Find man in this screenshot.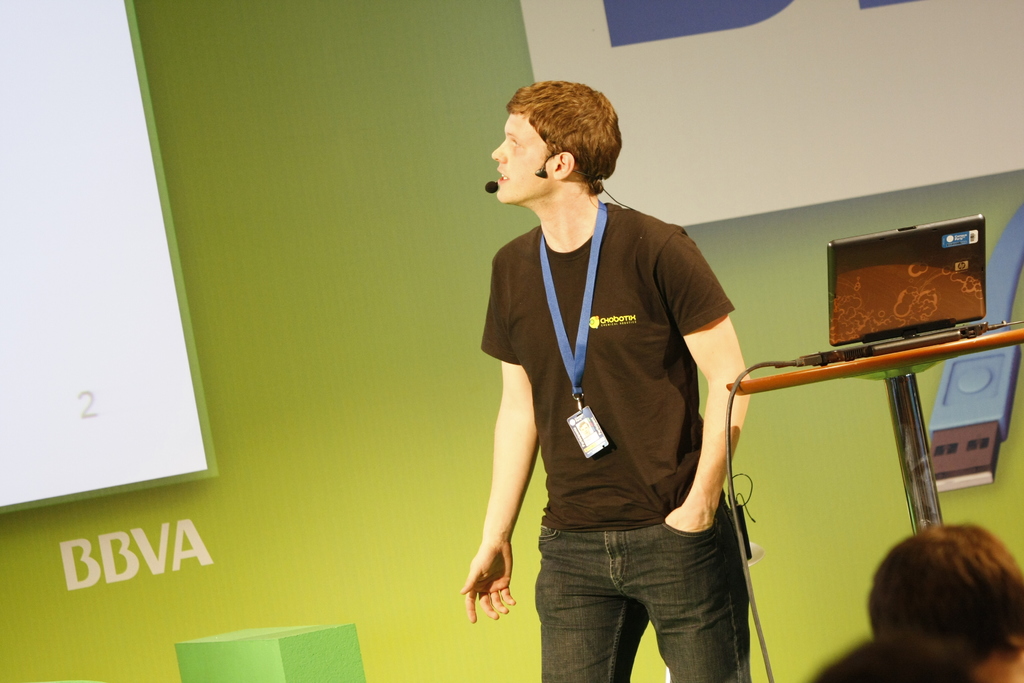
The bounding box for man is left=475, top=58, right=786, bottom=680.
